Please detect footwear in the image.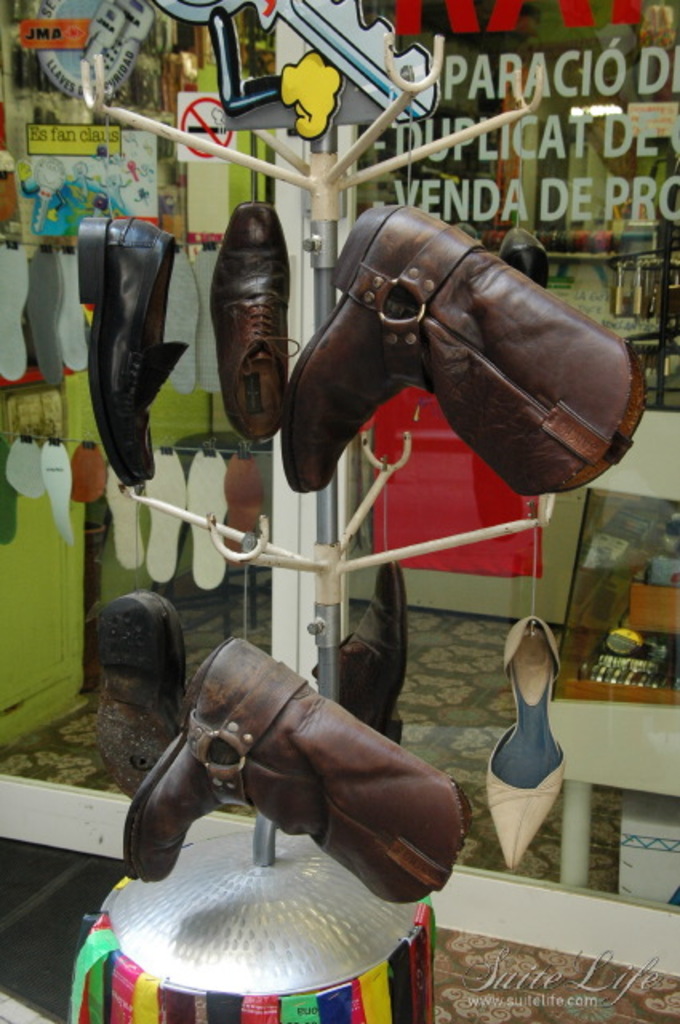
x1=120, y1=634, x2=478, y2=893.
